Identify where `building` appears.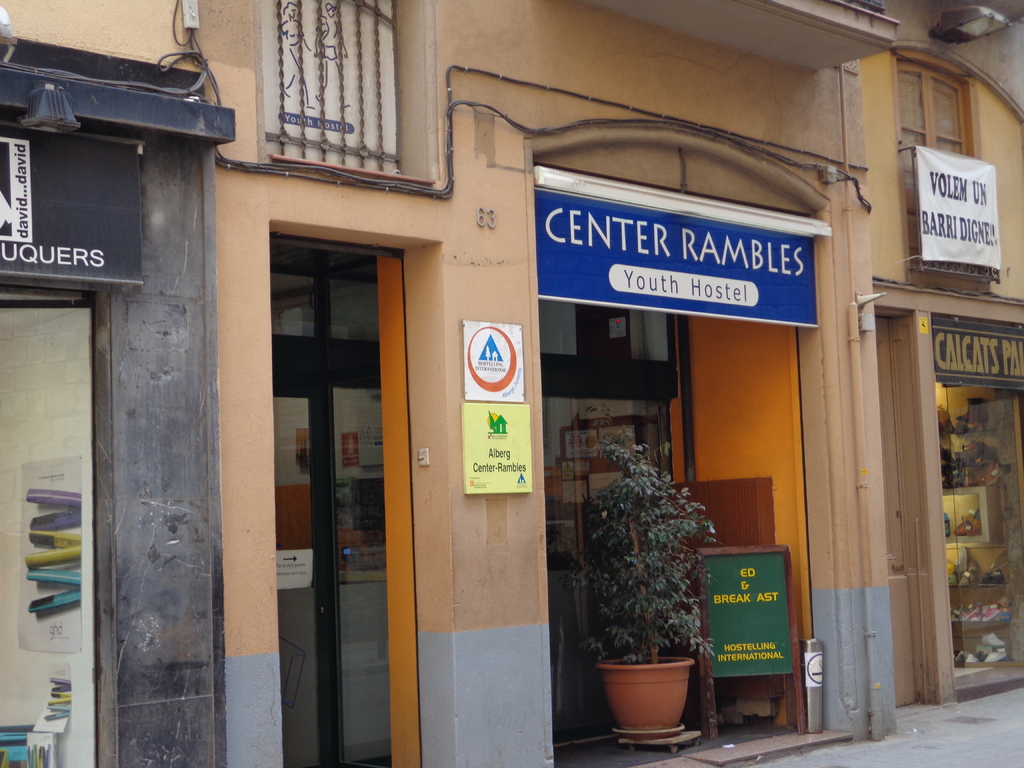
Appears at locate(0, 0, 1023, 767).
